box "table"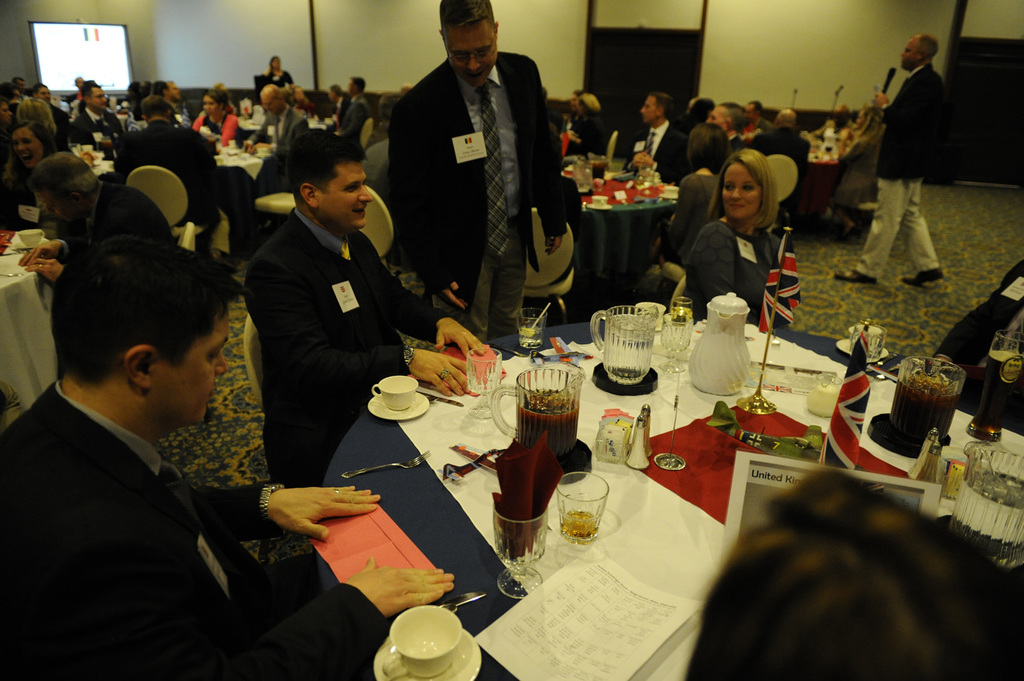
left=567, top=142, right=686, bottom=298
